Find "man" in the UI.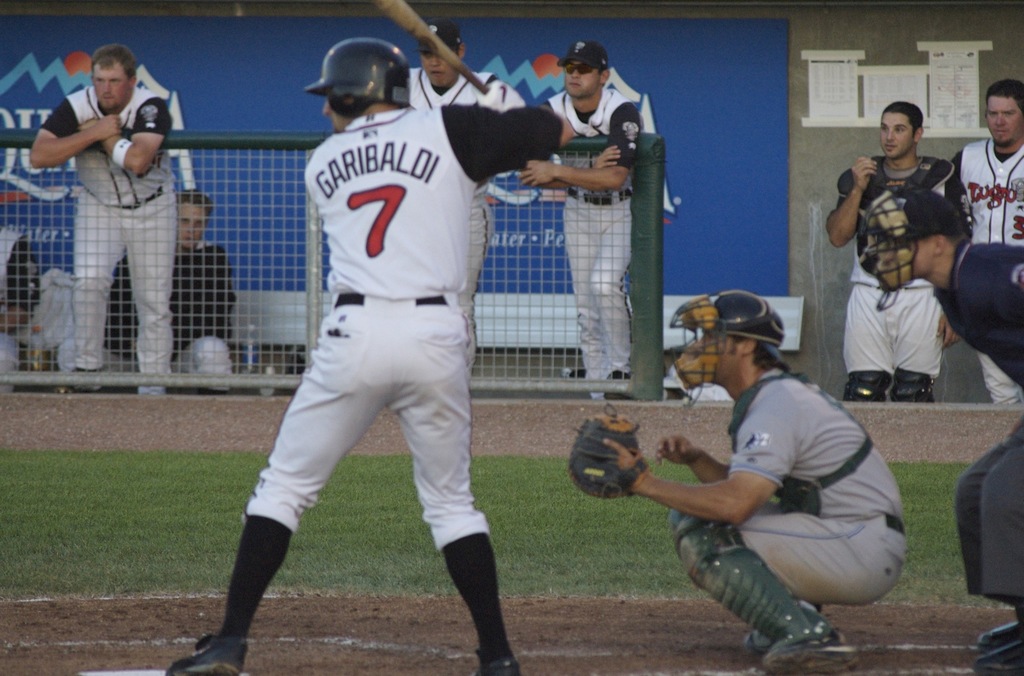
UI element at (514, 39, 647, 401).
